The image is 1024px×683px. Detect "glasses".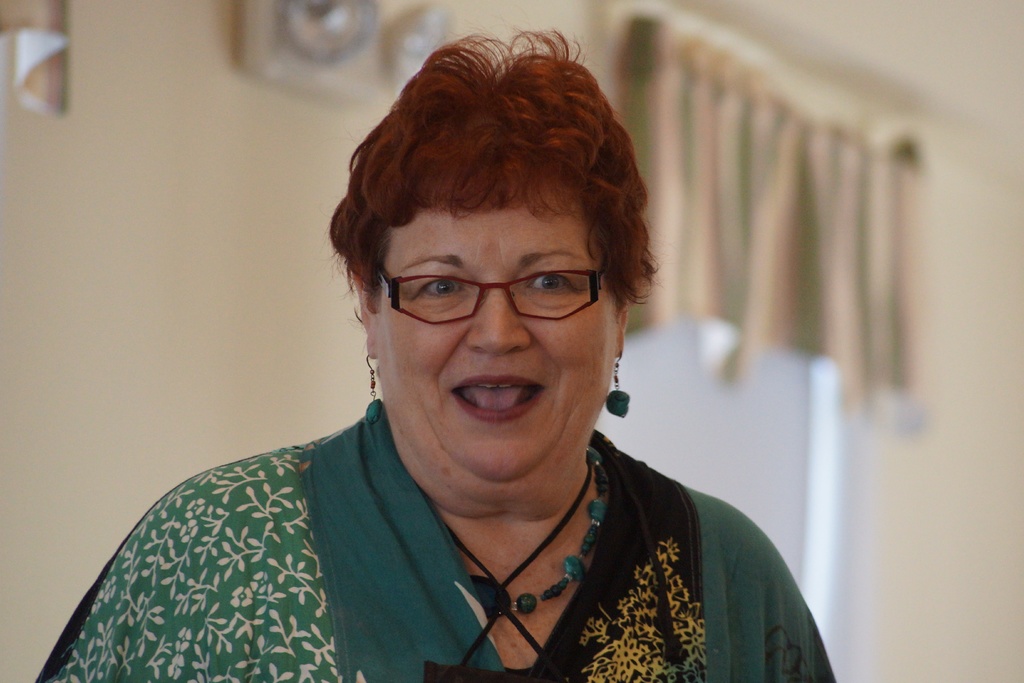
Detection: 366/247/621/333.
